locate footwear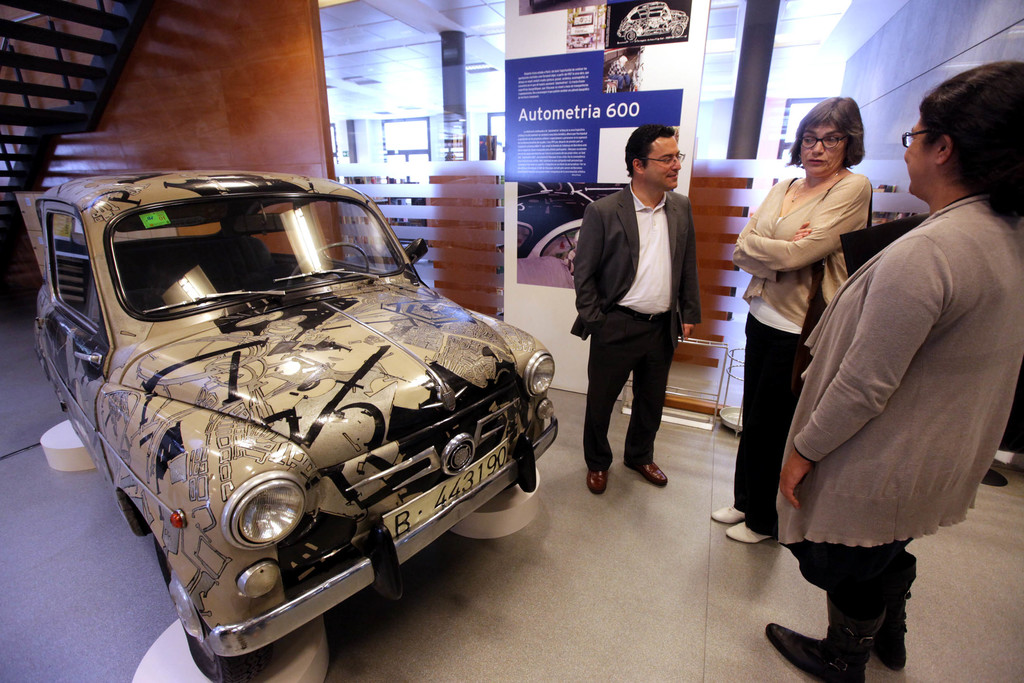
710, 504, 743, 522
